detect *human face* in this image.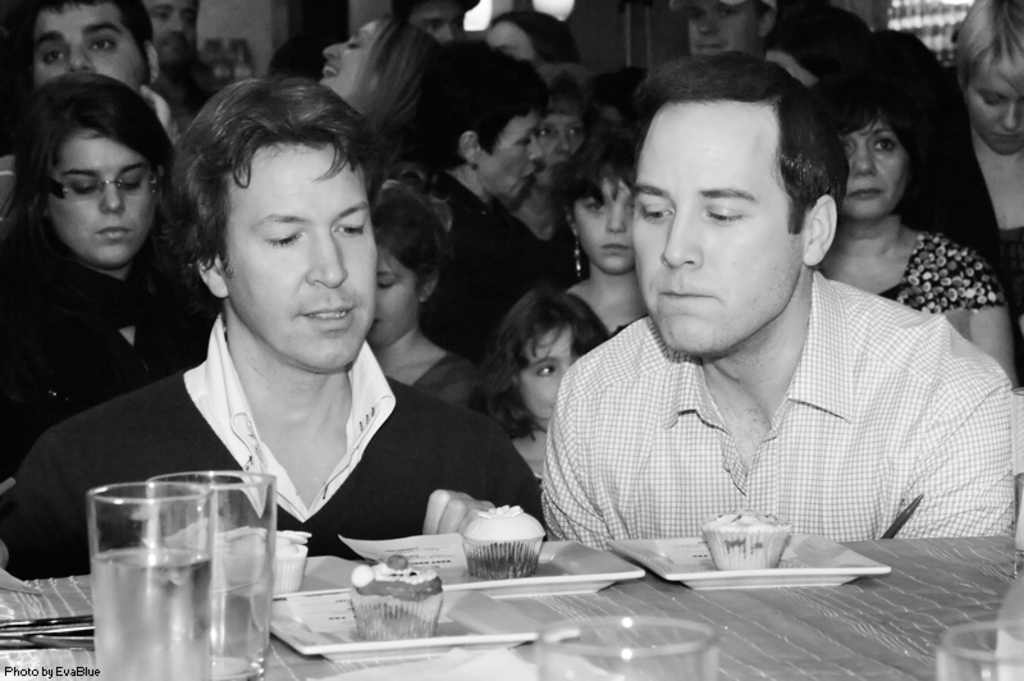
Detection: [x1=689, y1=0, x2=760, y2=58].
